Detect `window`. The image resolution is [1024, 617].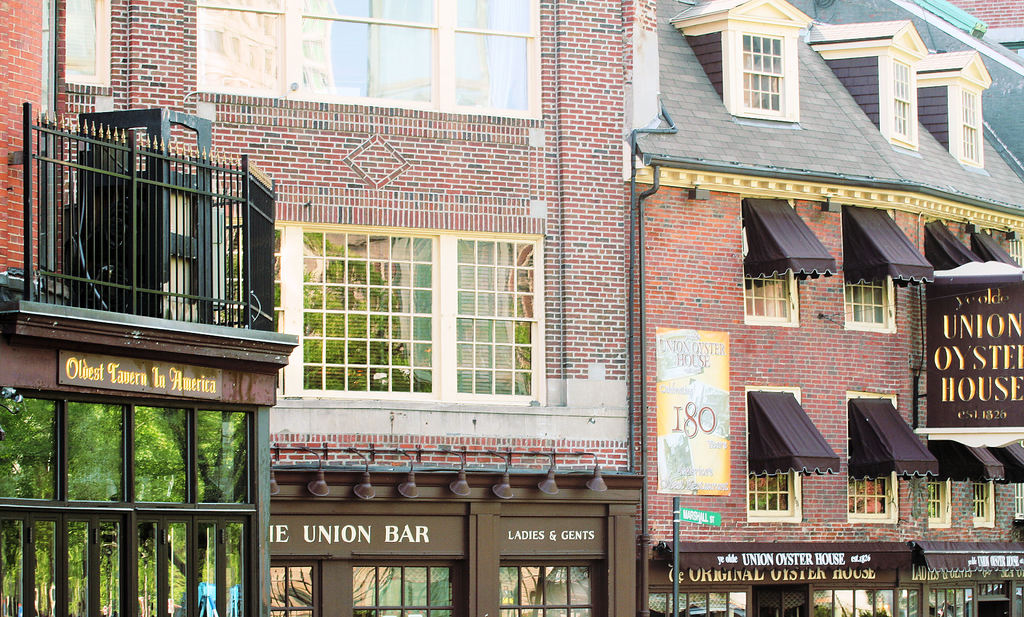
bbox=[844, 203, 896, 329].
